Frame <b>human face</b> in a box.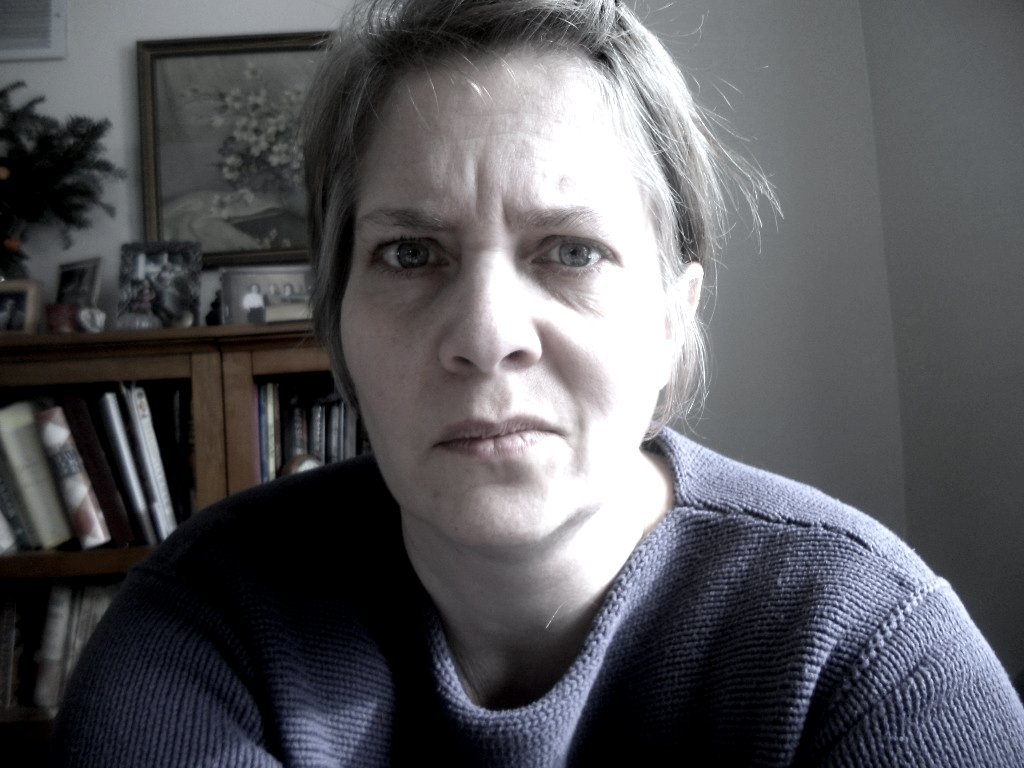
[341,57,665,543].
